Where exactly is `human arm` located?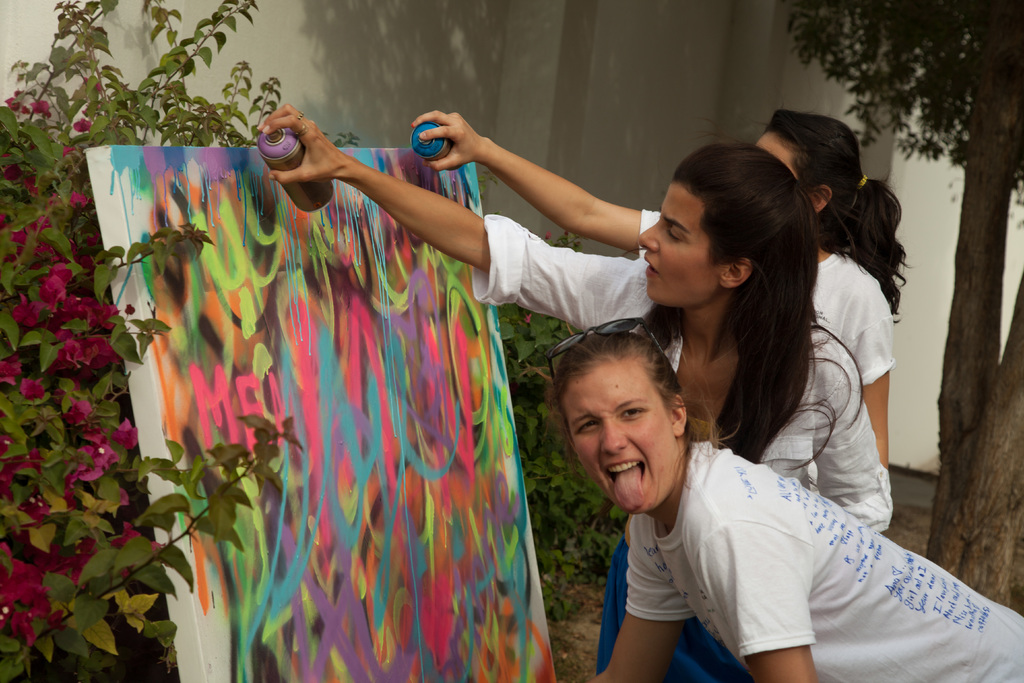
Its bounding box is {"x1": 585, "y1": 516, "x2": 695, "y2": 682}.
